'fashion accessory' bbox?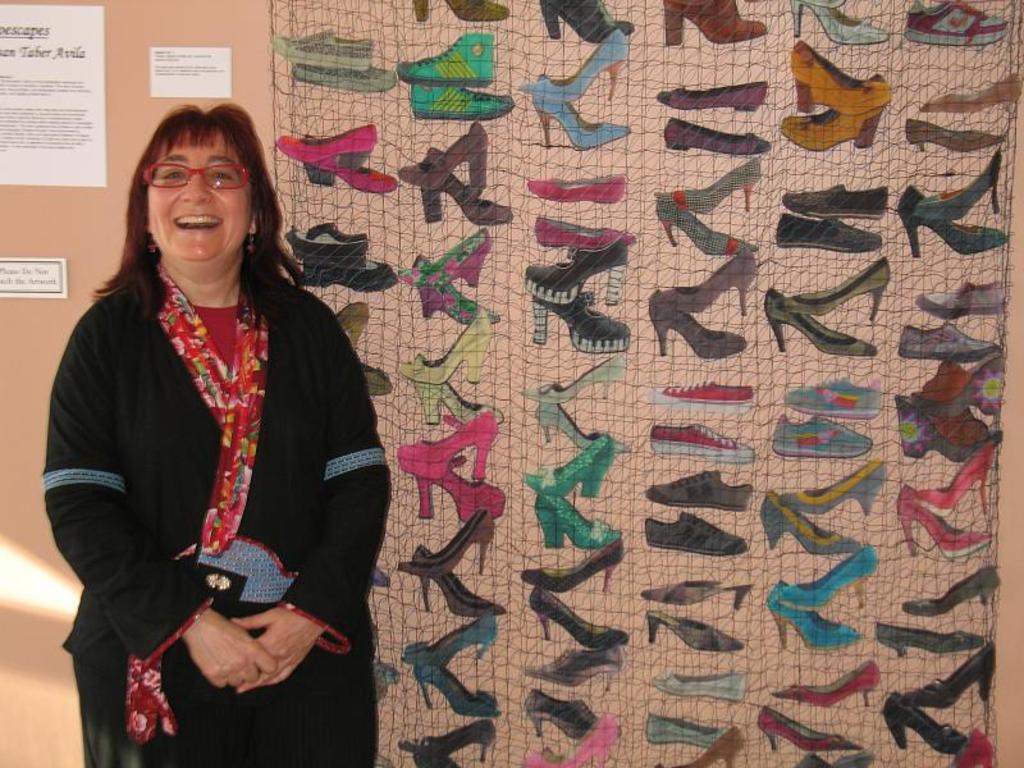
(527,352,630,404)
